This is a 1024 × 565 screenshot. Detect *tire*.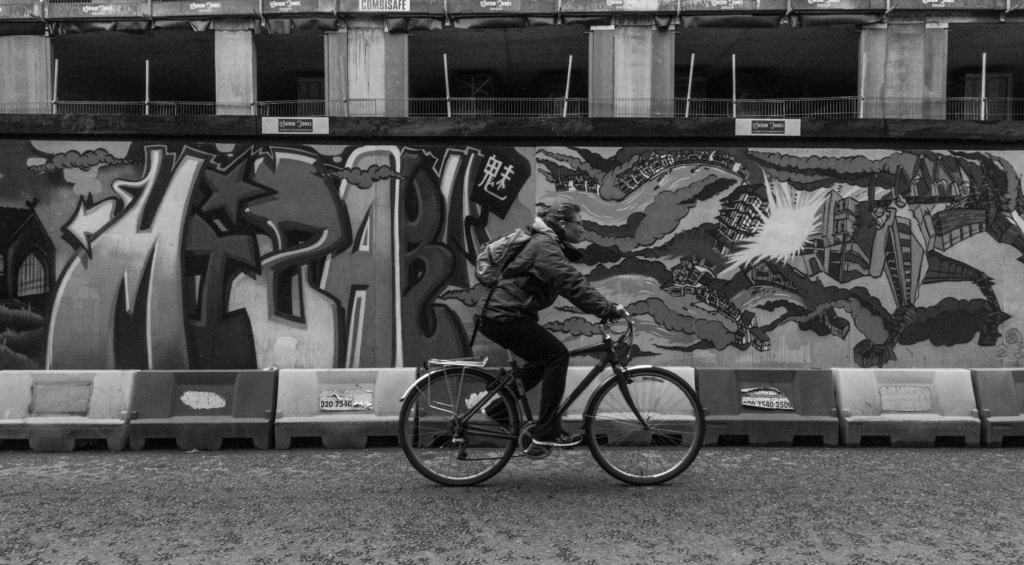
BBox(396, 367, 516, 484).
